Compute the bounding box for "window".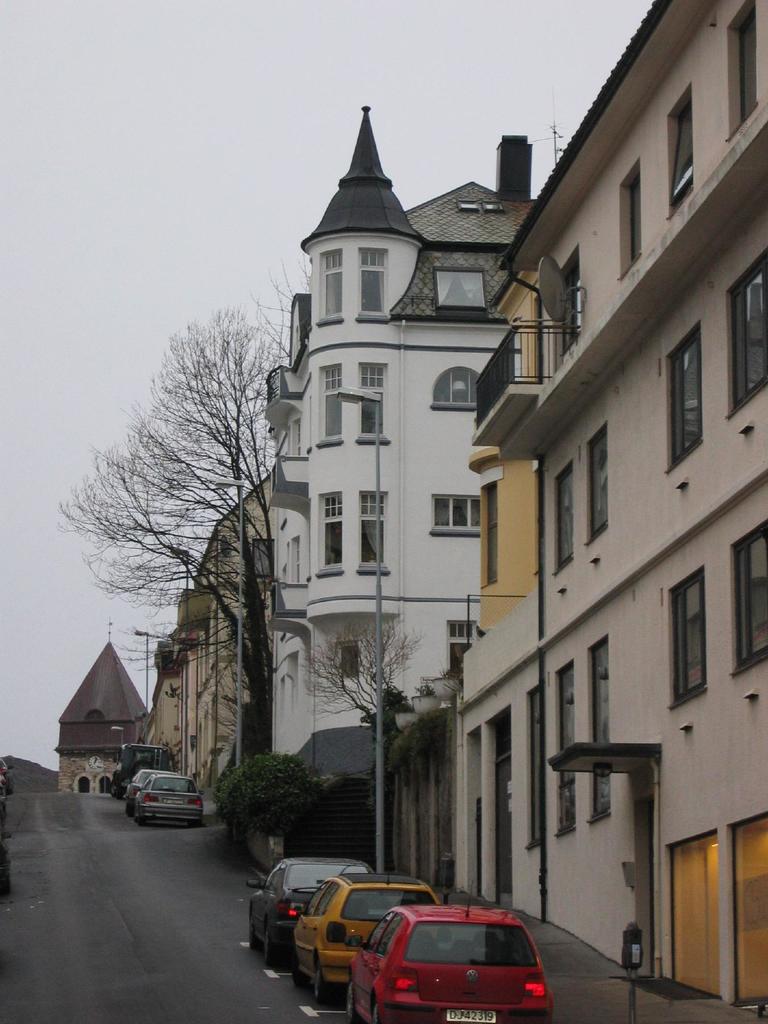
586 413 611 552.
